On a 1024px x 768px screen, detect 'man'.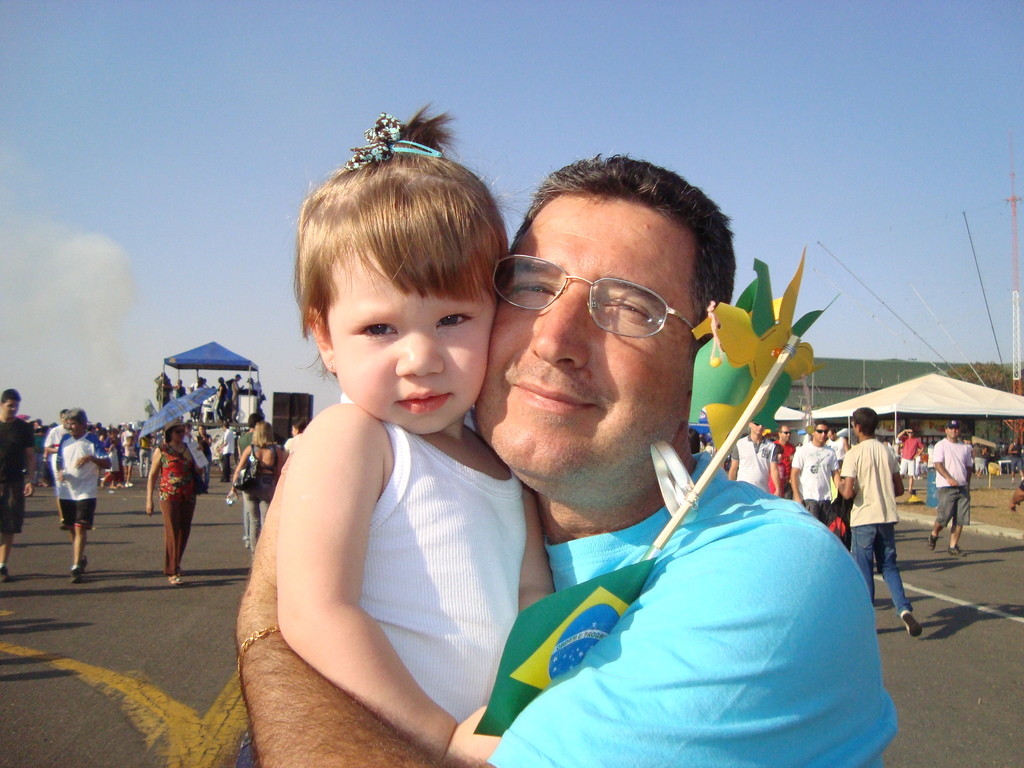
x1=766, y1=424, x2=802, y2=503.
